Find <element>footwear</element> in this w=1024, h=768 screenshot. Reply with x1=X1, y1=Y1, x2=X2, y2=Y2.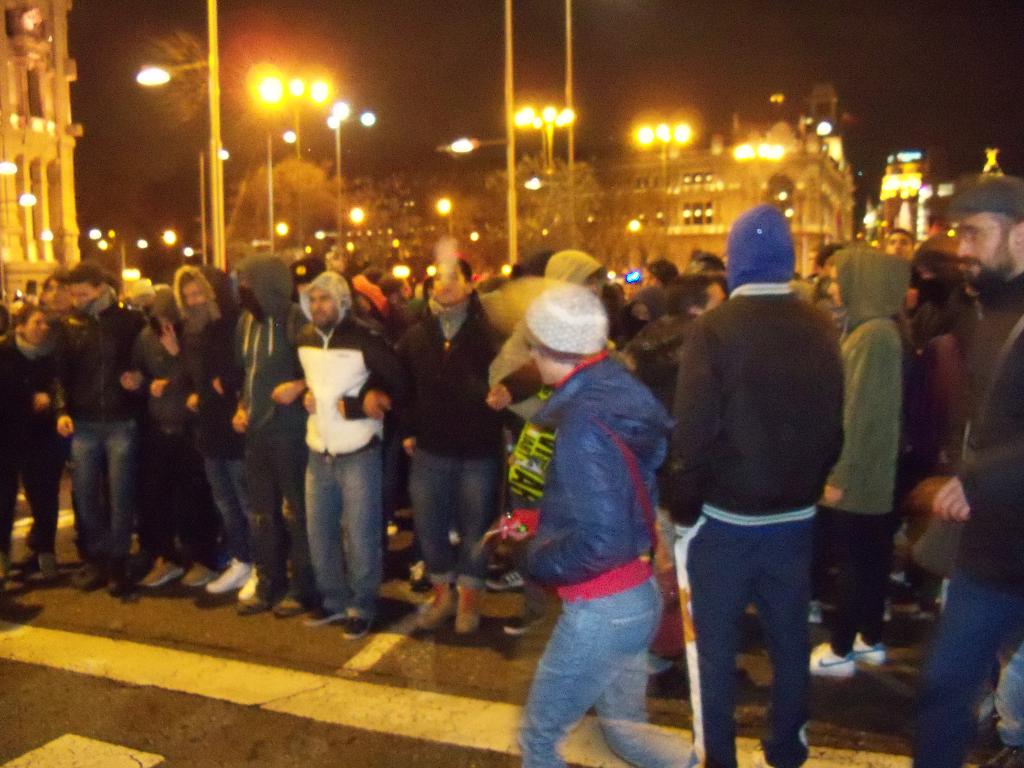
x1=202, y1=556, x2=250, y2=595.
